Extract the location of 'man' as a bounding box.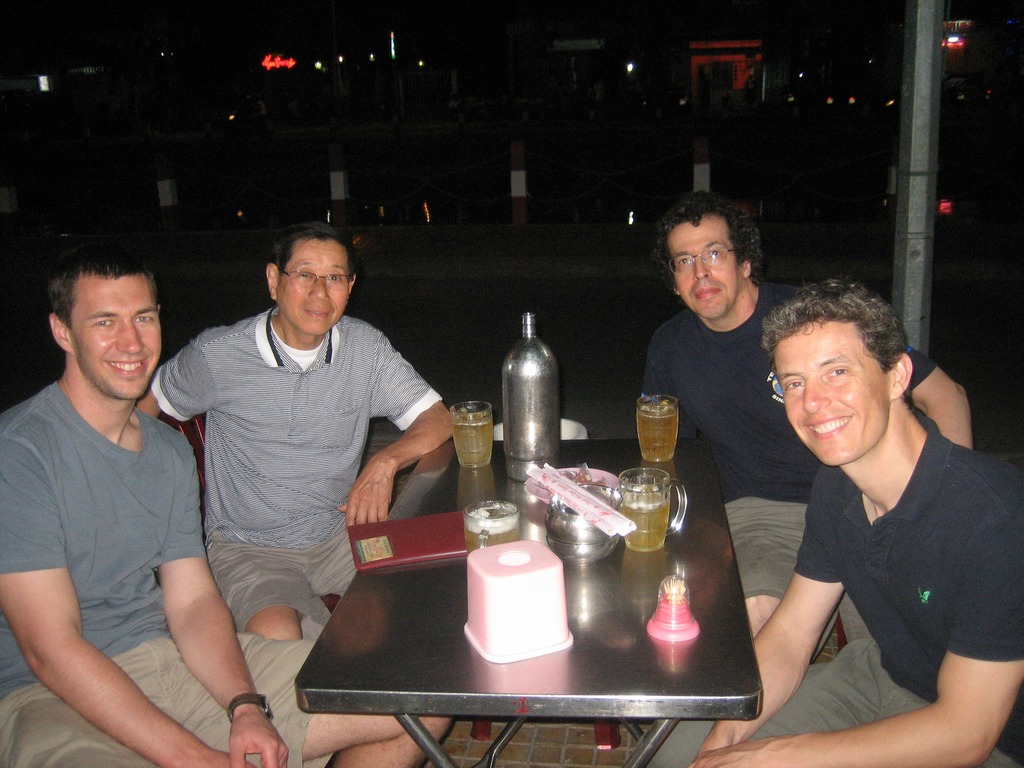
(x1=636, y1=189, x2=968, y2=669).
